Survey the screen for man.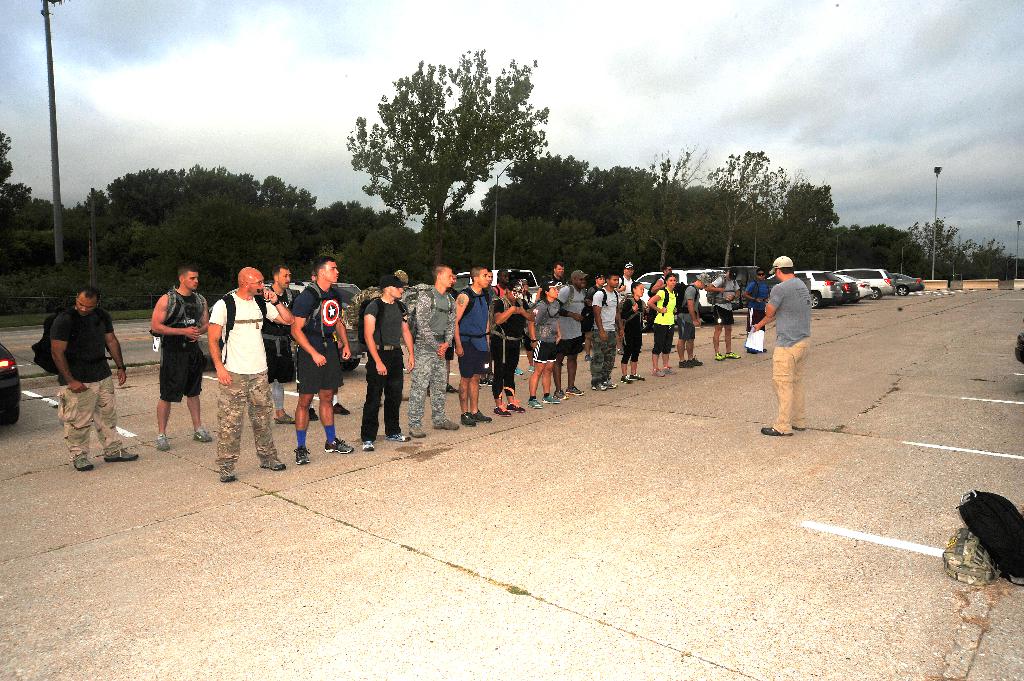
Survey found: <bbox>360, 272, 414, 453</bbox>.
